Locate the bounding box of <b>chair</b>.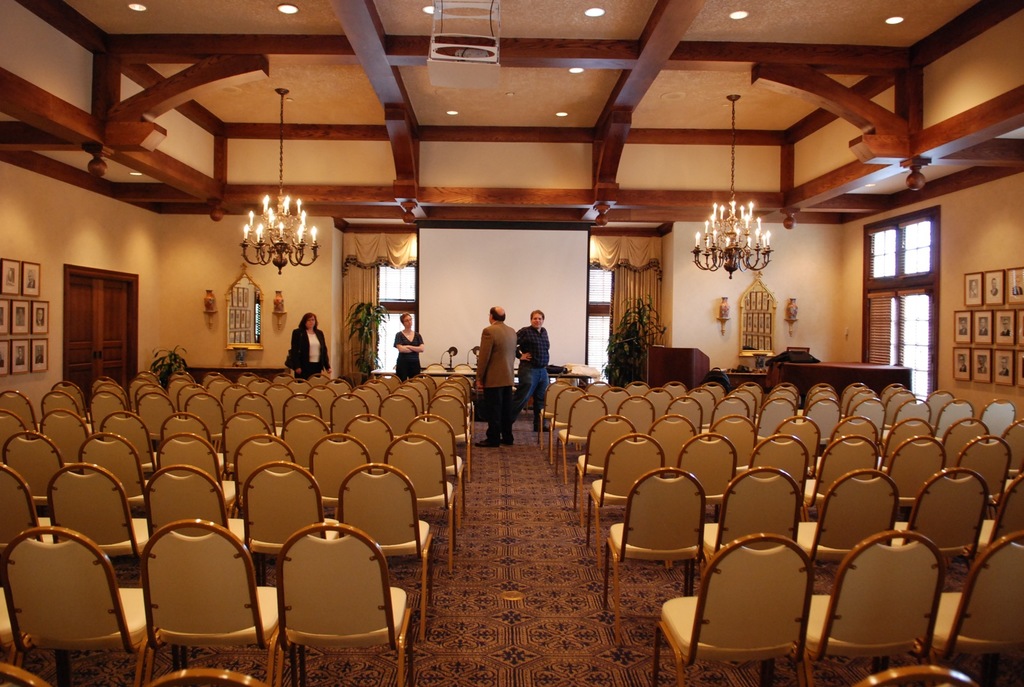
Bounding box: 140/467/246/543.
